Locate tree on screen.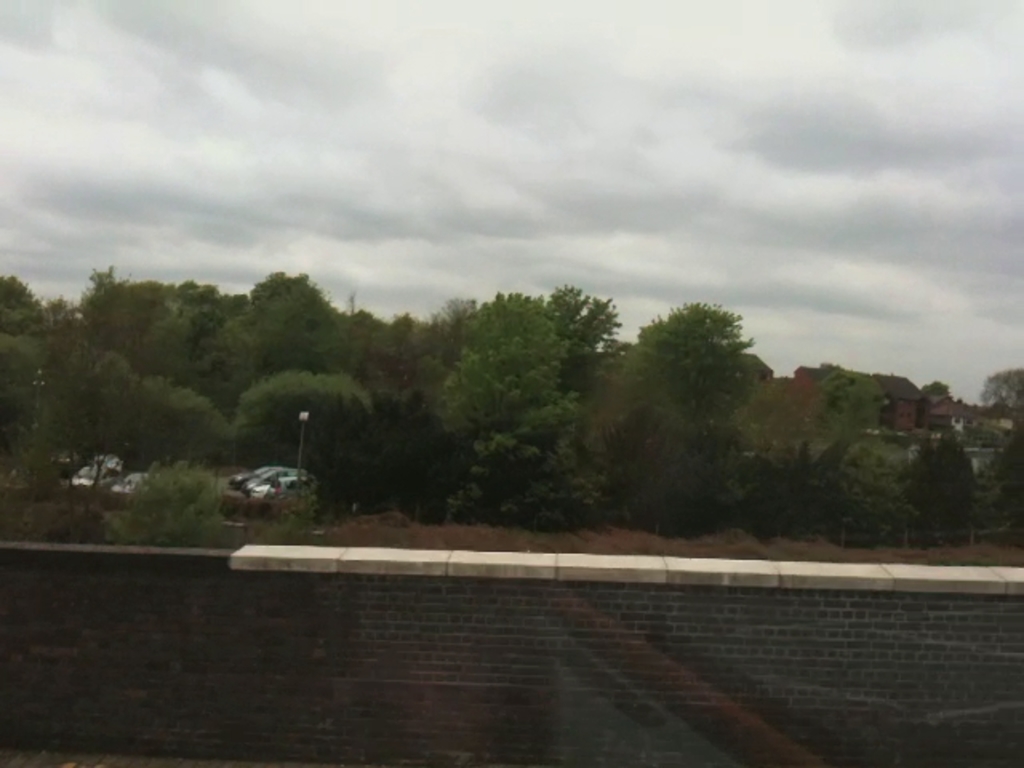
On screen at (629,274,774,453).
